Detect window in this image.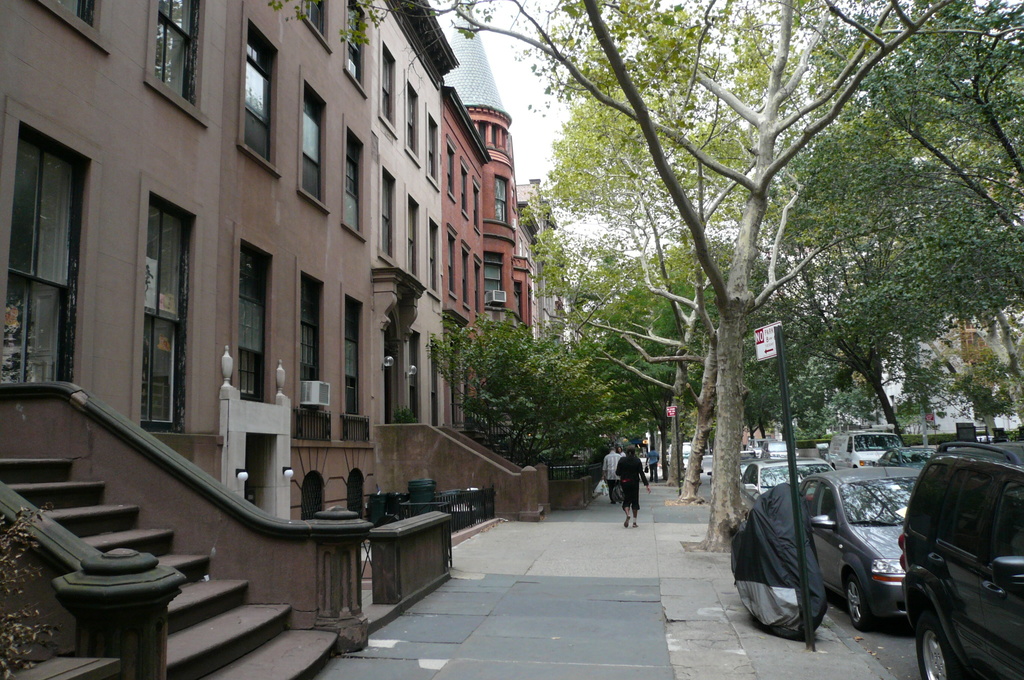
Detection: 349, 0, 364, 86.
